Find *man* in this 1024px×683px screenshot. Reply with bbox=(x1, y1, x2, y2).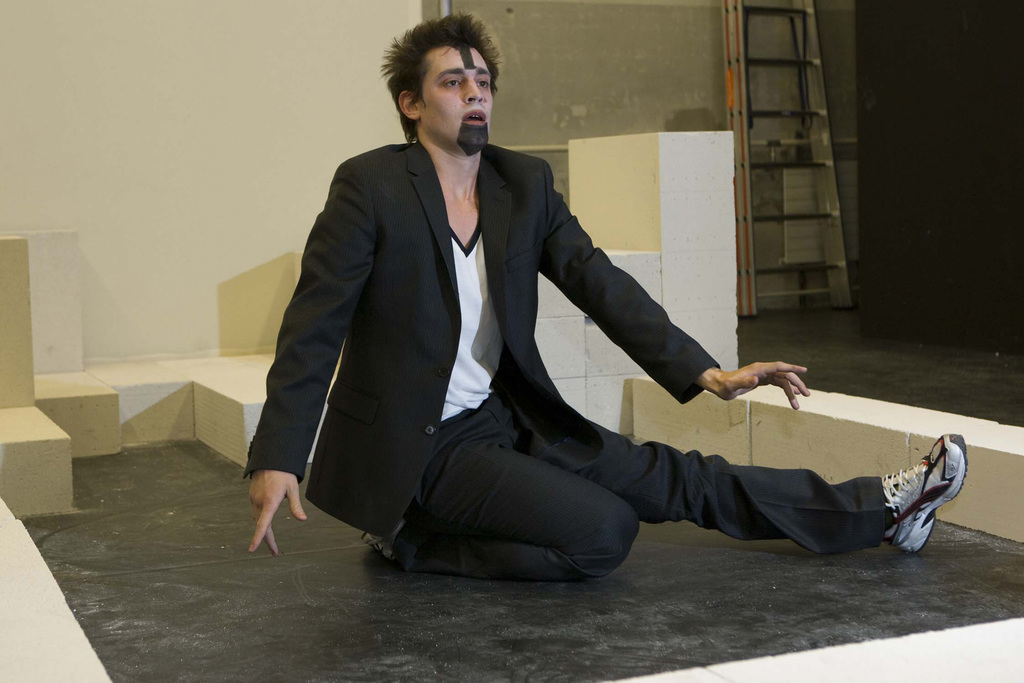
bbox=(239, 11, 972, 568).
